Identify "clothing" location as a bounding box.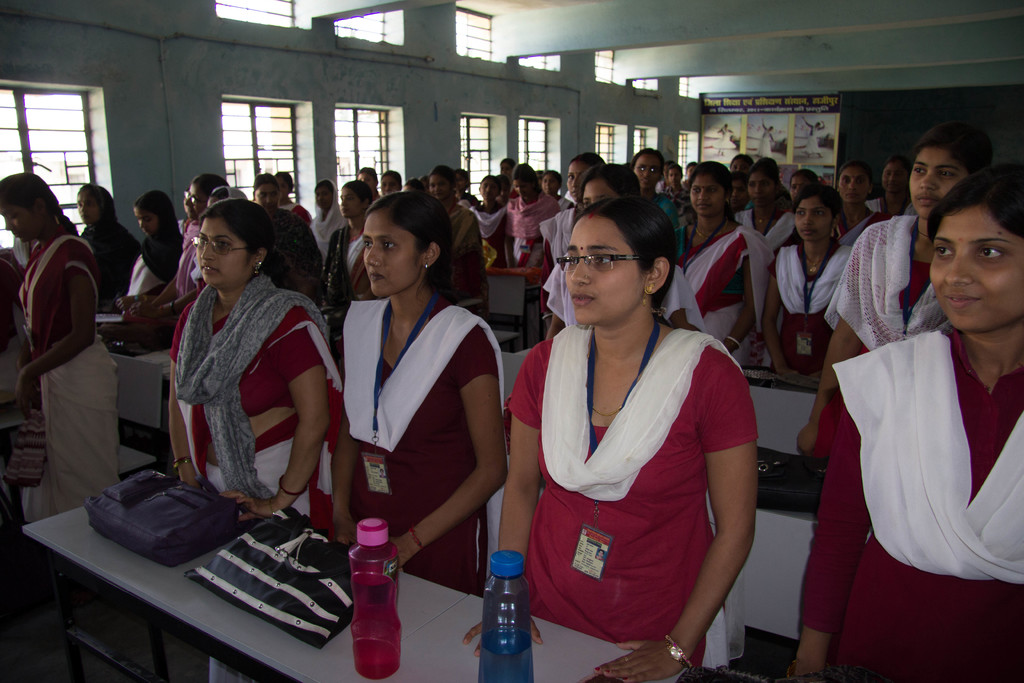
<bbox>508, 186, 561, 278</bbox>.
